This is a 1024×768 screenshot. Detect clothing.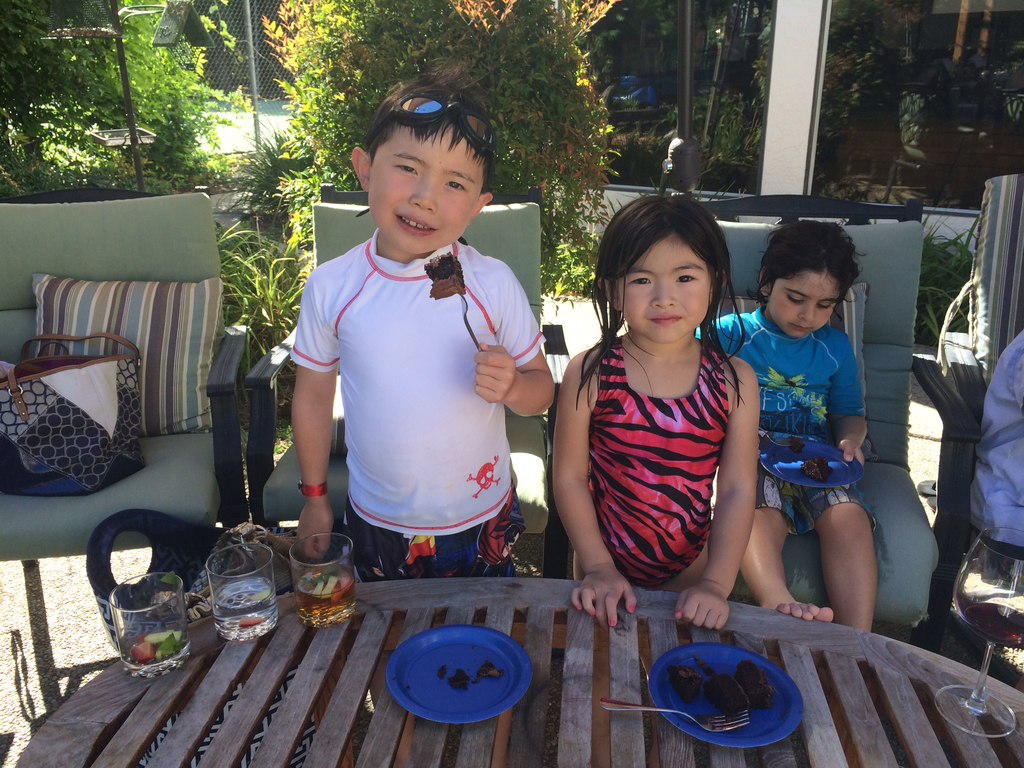
288, 198, 544, 582.
